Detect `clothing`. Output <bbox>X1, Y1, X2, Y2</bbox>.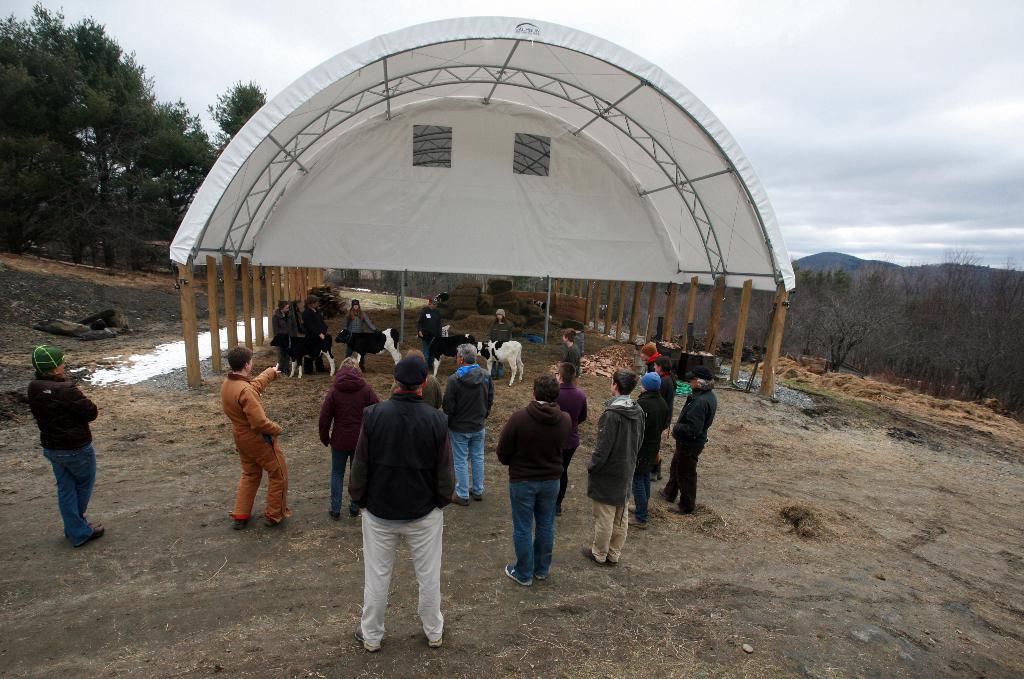
<bbox>344, 313, 378, 341</bbox>.
